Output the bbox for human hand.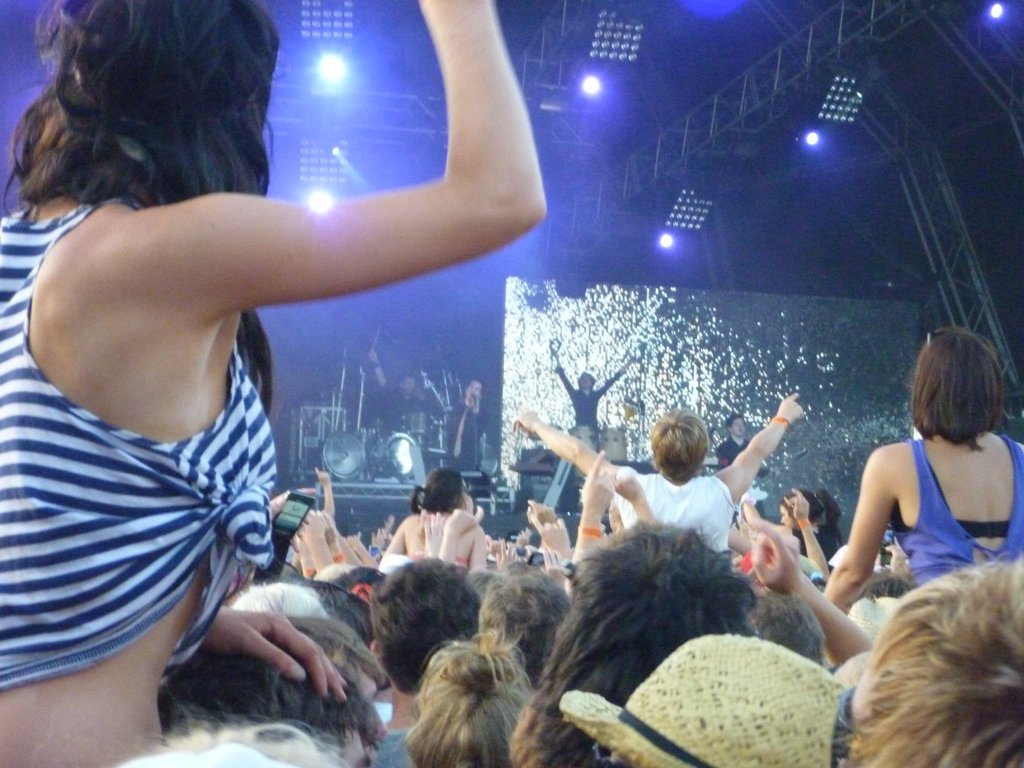
<region>368, 351, 378, 363</region>.
